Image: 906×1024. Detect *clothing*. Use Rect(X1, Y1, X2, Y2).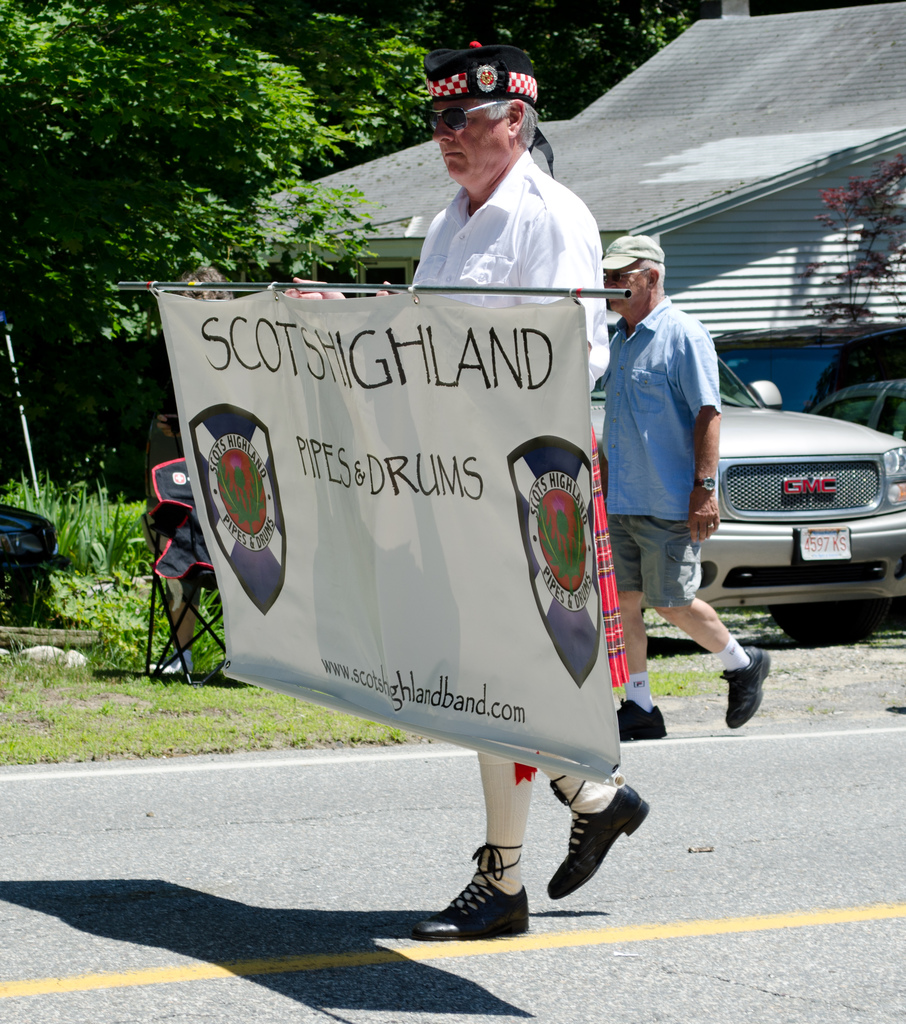
Rect(409, 149, 611, 785).
